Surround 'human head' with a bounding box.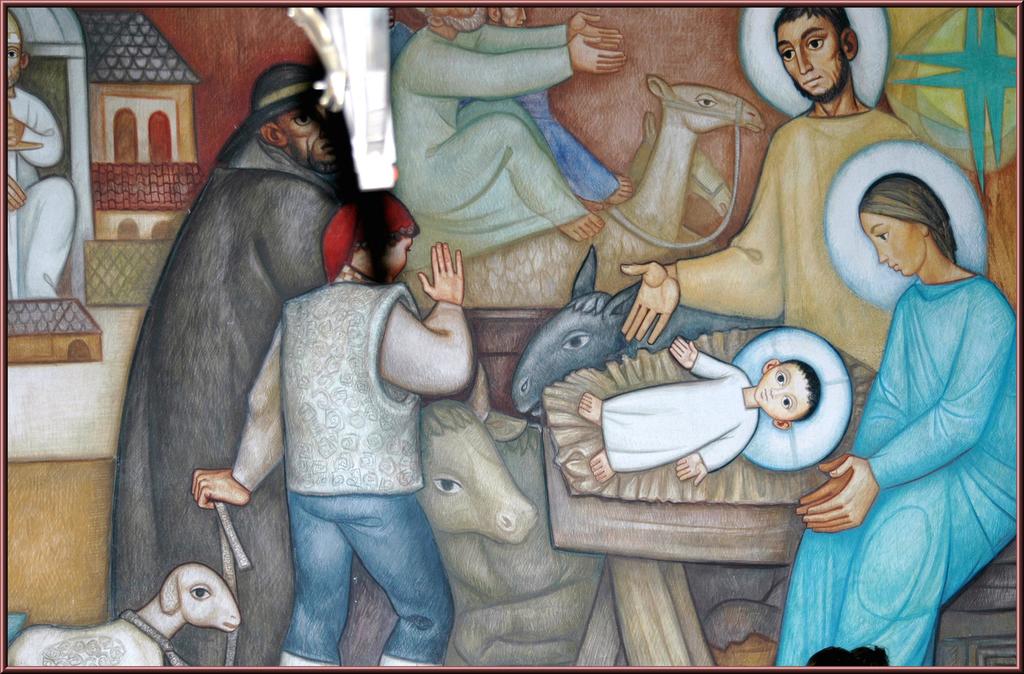
<bbox>489, 4, 528, 28</bbox>.
